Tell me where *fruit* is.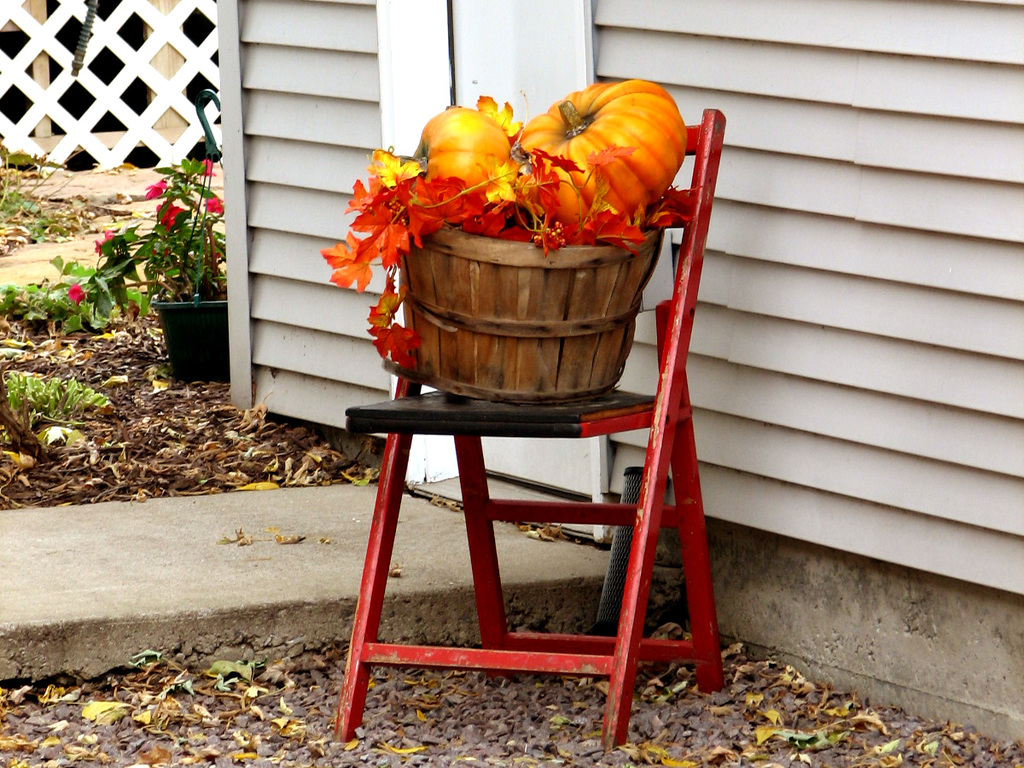
*fruit* is at 507,77,687,226.
